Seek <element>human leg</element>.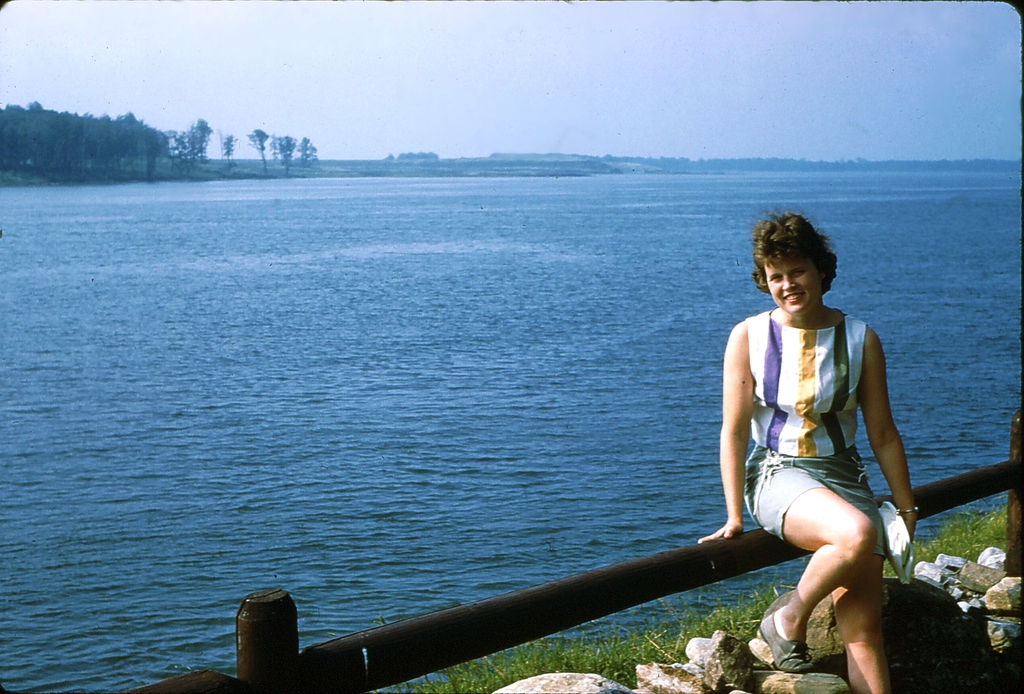
[828,462,886,688].
